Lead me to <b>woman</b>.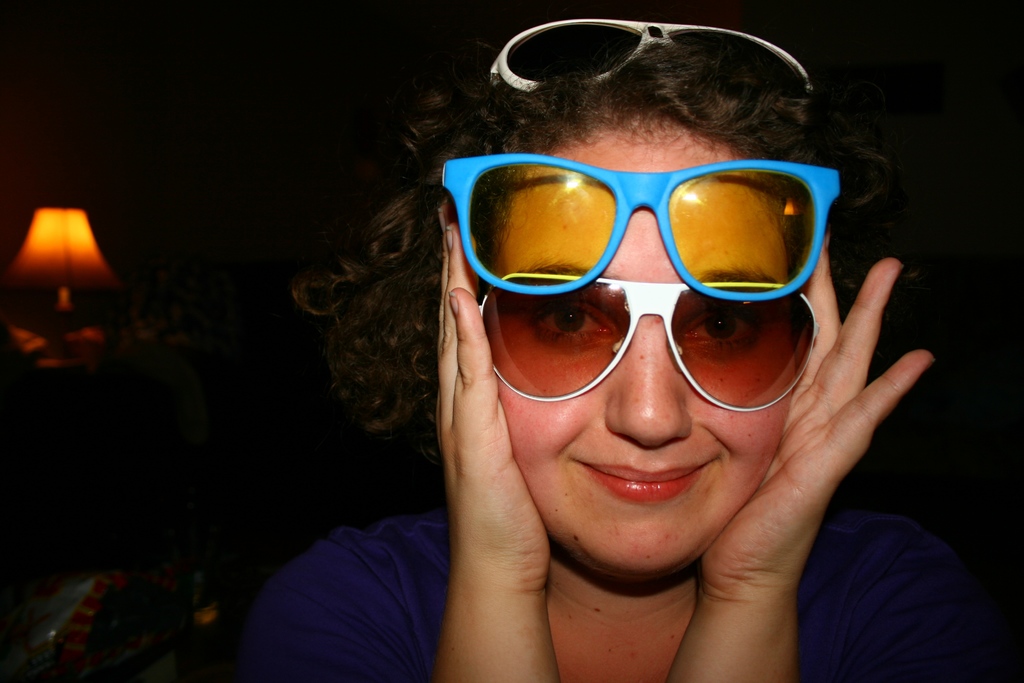
Lead to (x1=314, y1=0, x2=993, y2=678).
